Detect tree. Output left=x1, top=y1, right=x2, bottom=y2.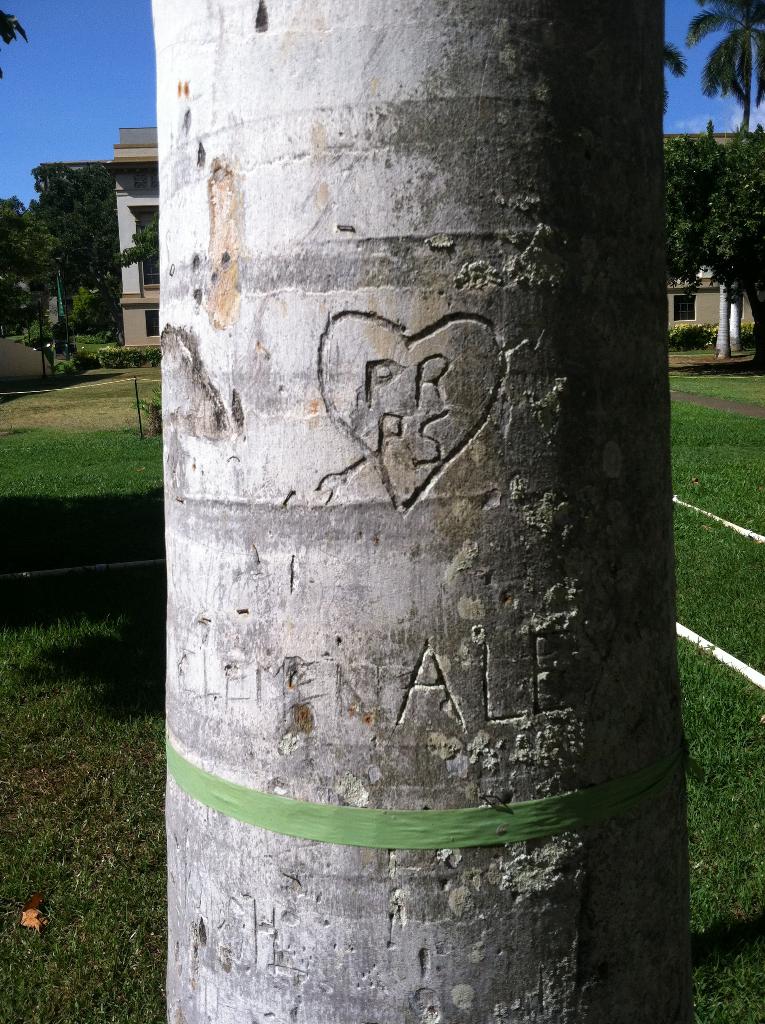
left=0, top=1, right=33, bottom=50.
